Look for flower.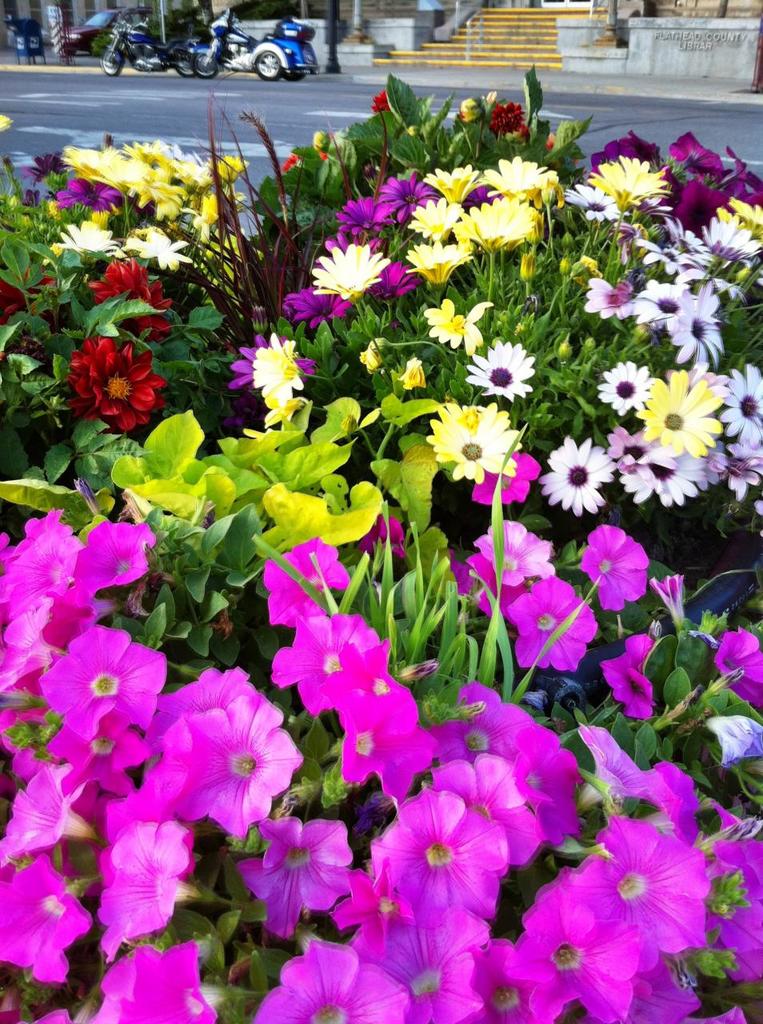
Found: crop(364, 515, 417, 565).
